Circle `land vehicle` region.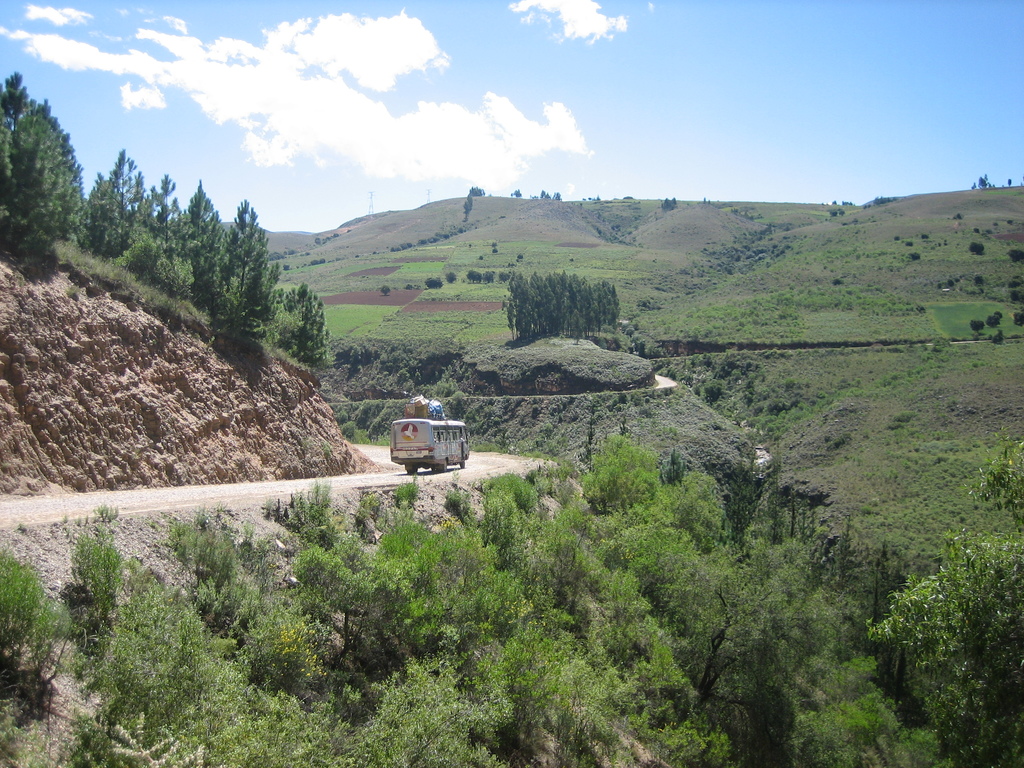
Region: 372, 399, 471, 474.
